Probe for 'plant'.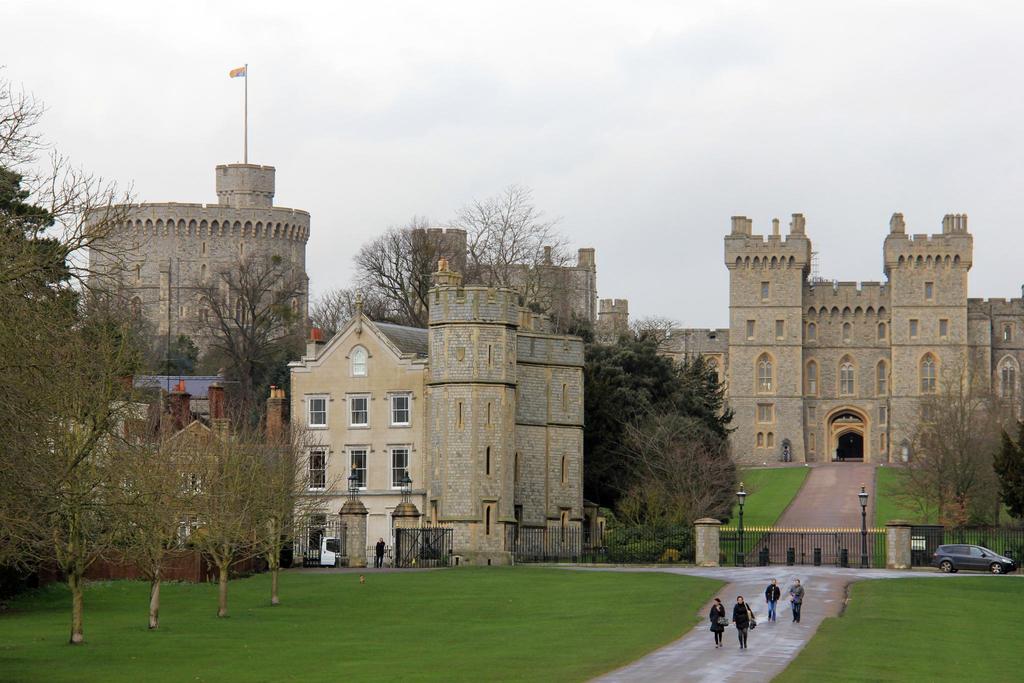
Probe result: <region>601, 504, 622, 527</region>.
